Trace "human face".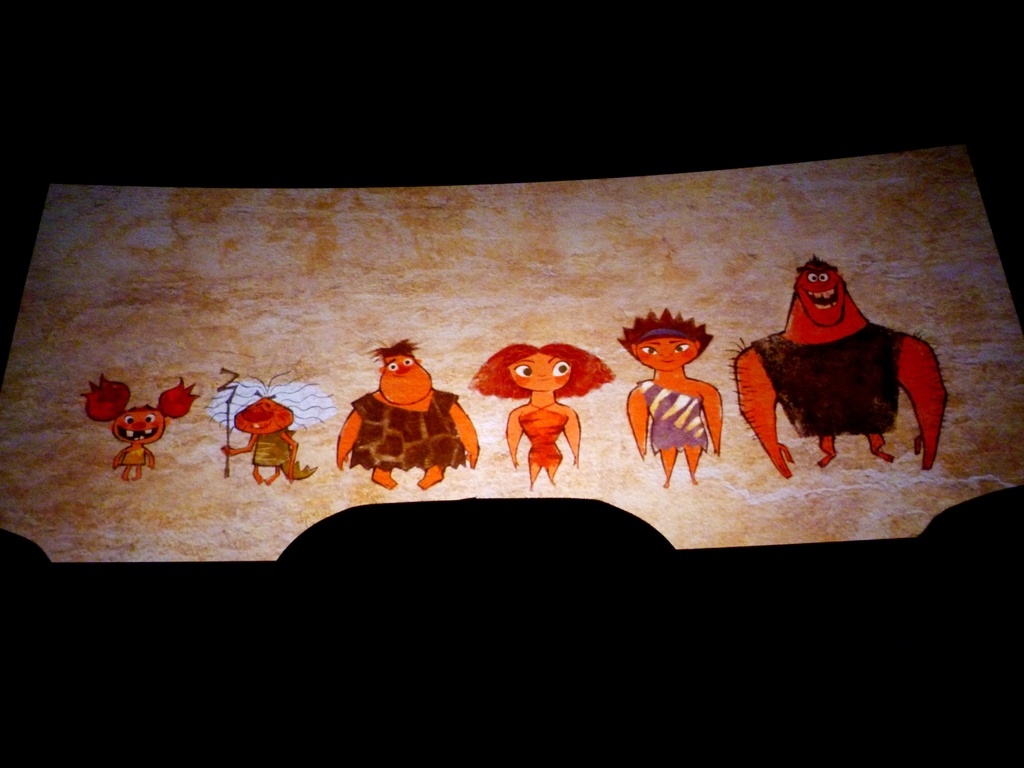
Traced to bbox=[378, 351, 432, 406].
